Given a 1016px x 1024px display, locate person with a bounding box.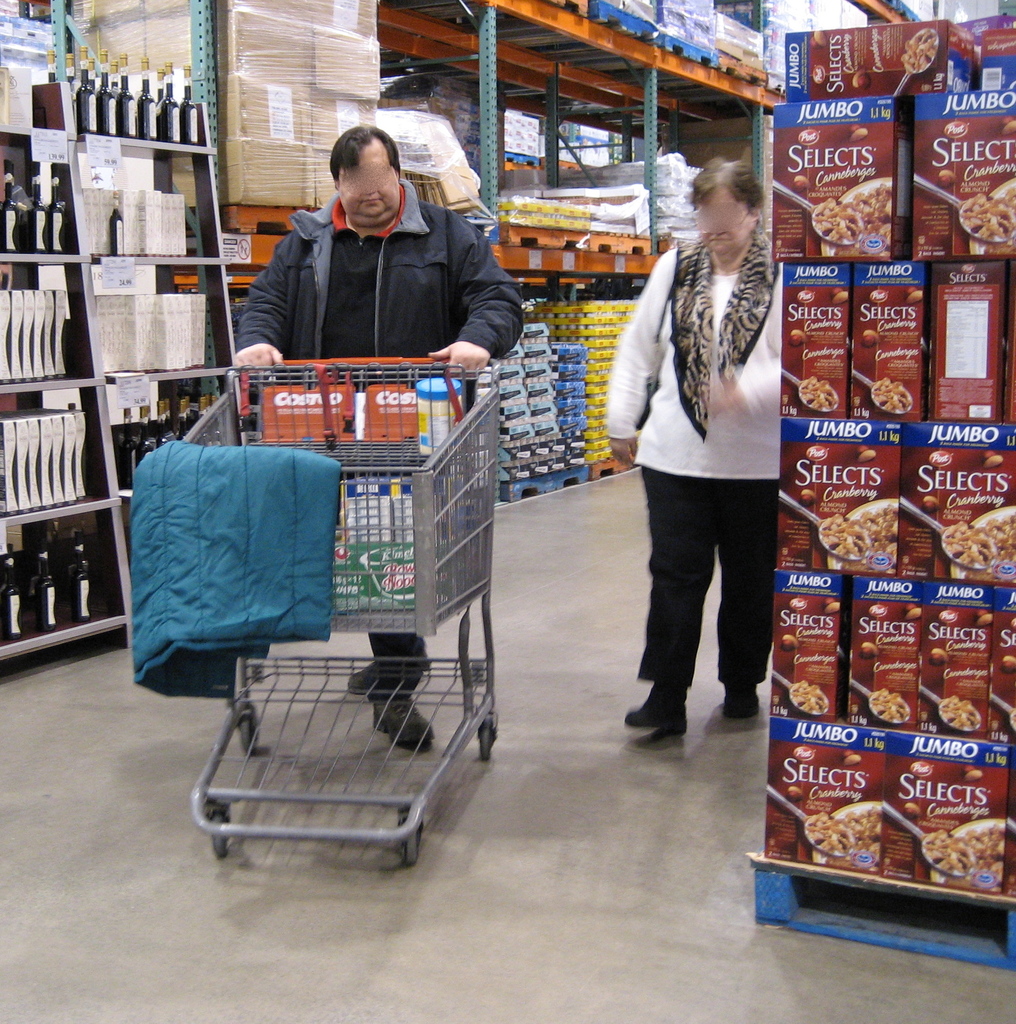
Located: <box>603,154,784,732</box>.
